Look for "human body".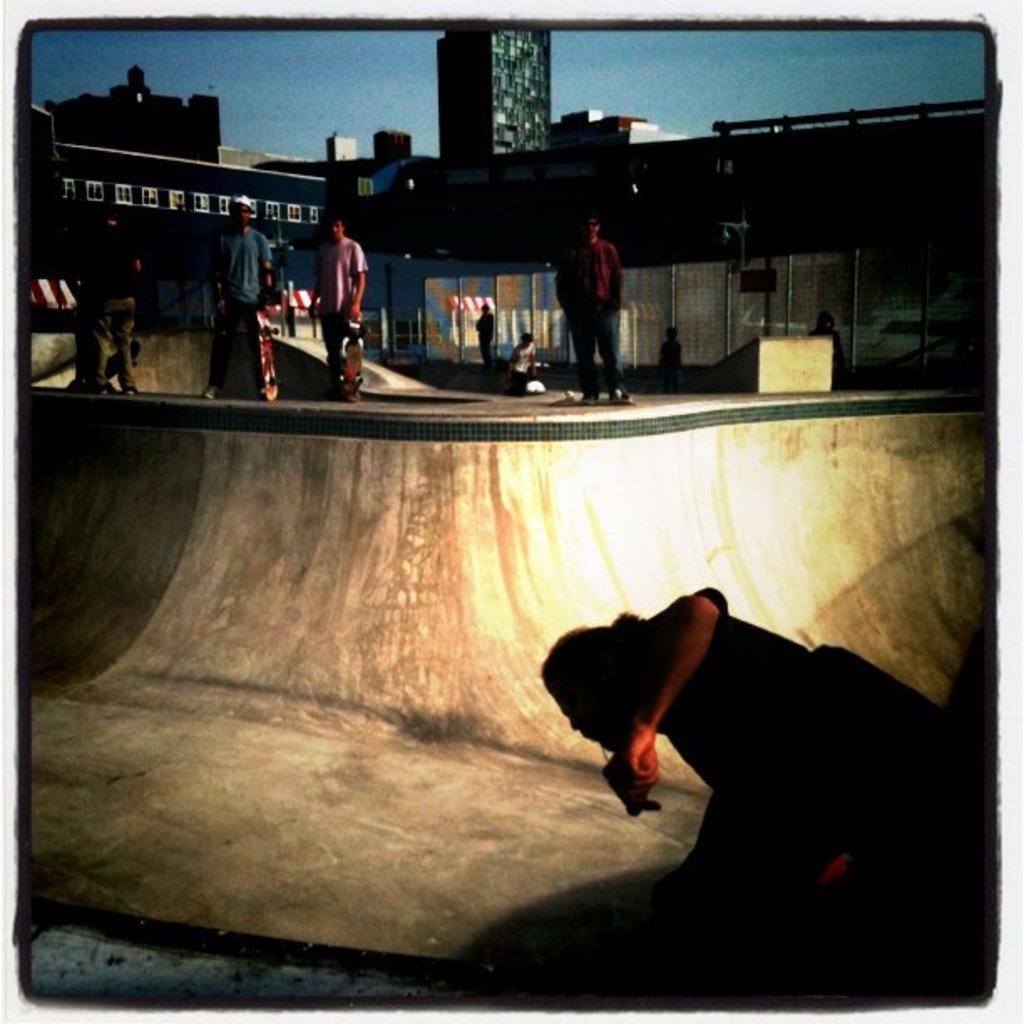
Found: detection(550, 204, 624, 405).
